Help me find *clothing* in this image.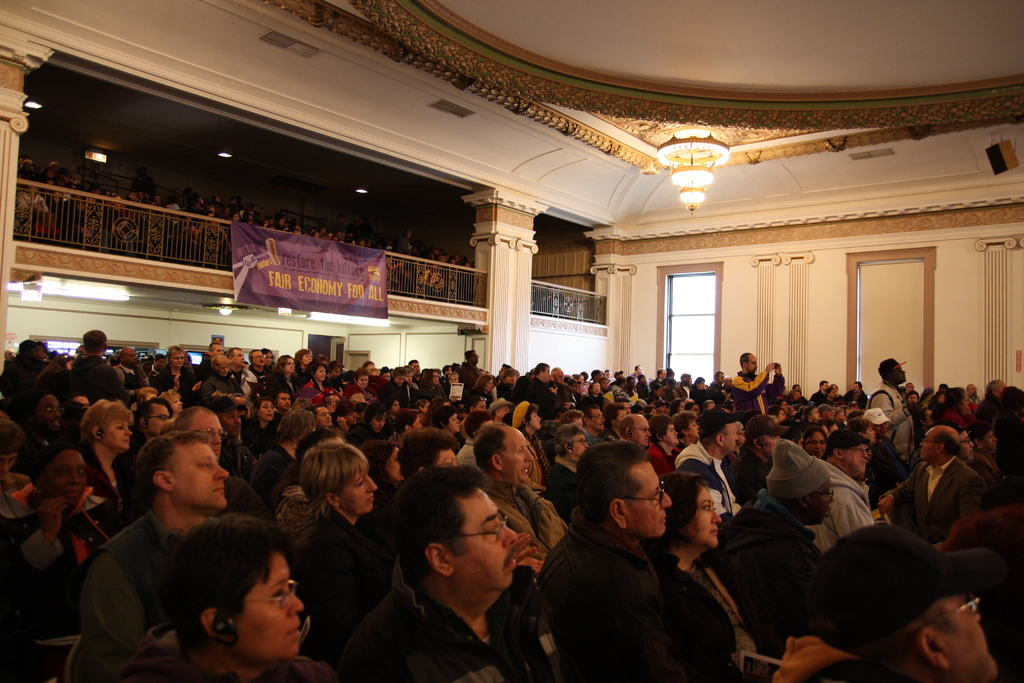
Found it: BBox(822, 397, 836, 409).
